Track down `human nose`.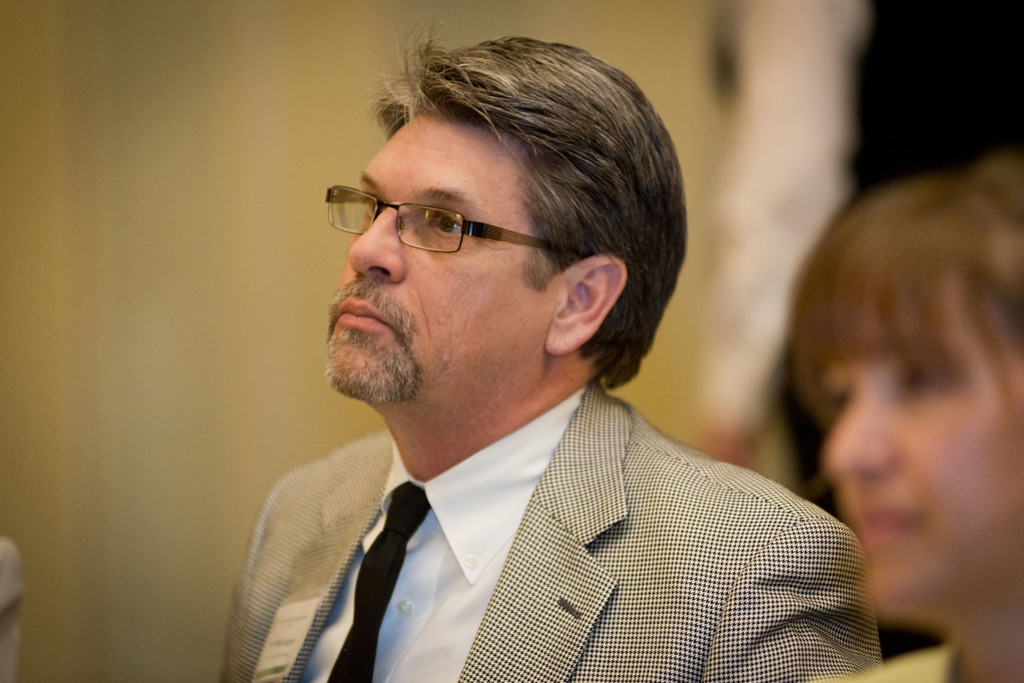
Tracked to locate(822, 390, 895, 485).
